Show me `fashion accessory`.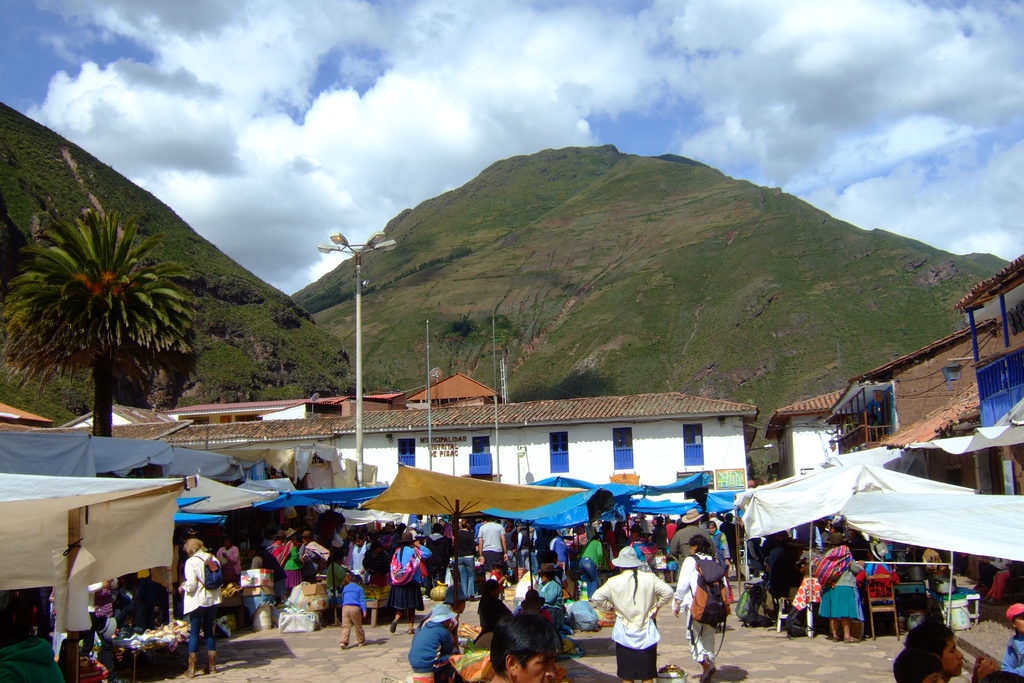
`fashion accessory` is here: bbox=[539, 564, 560, 573].
